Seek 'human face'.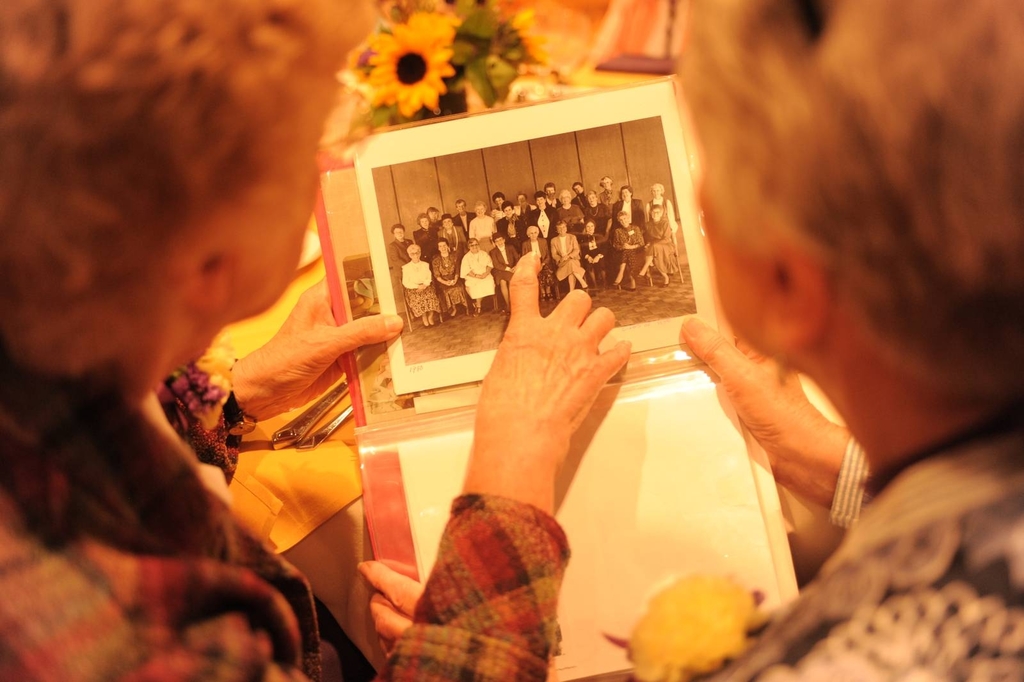
680 81 757 352.
